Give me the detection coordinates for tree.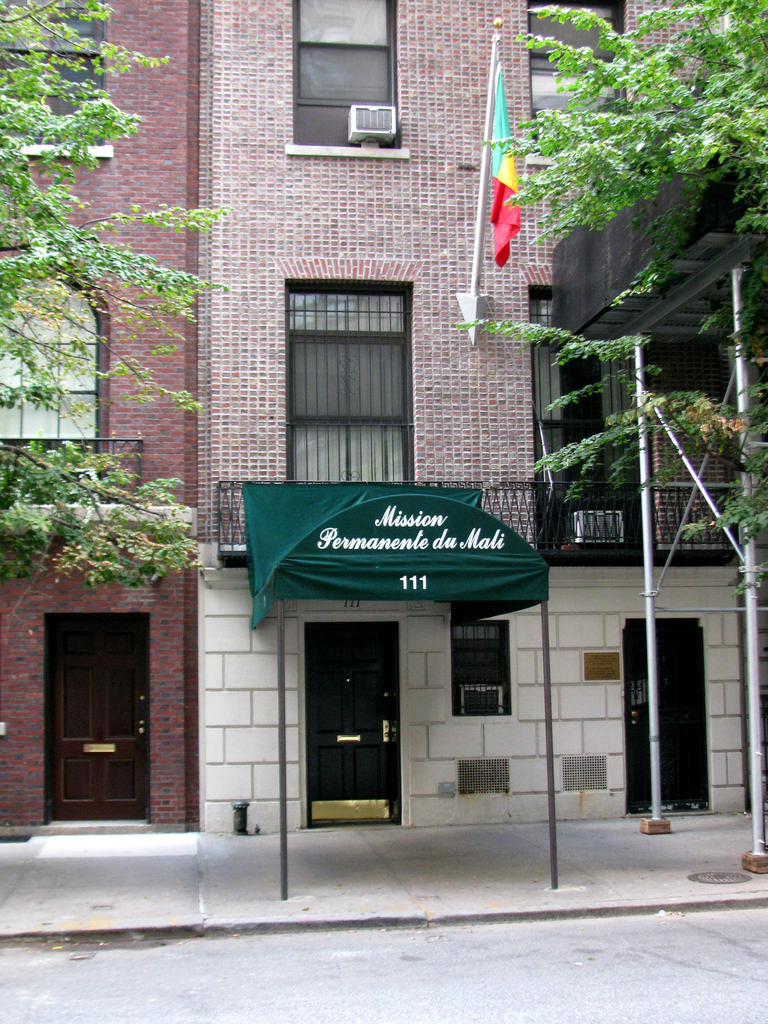
bbox=(0, 5, 227, 585).
